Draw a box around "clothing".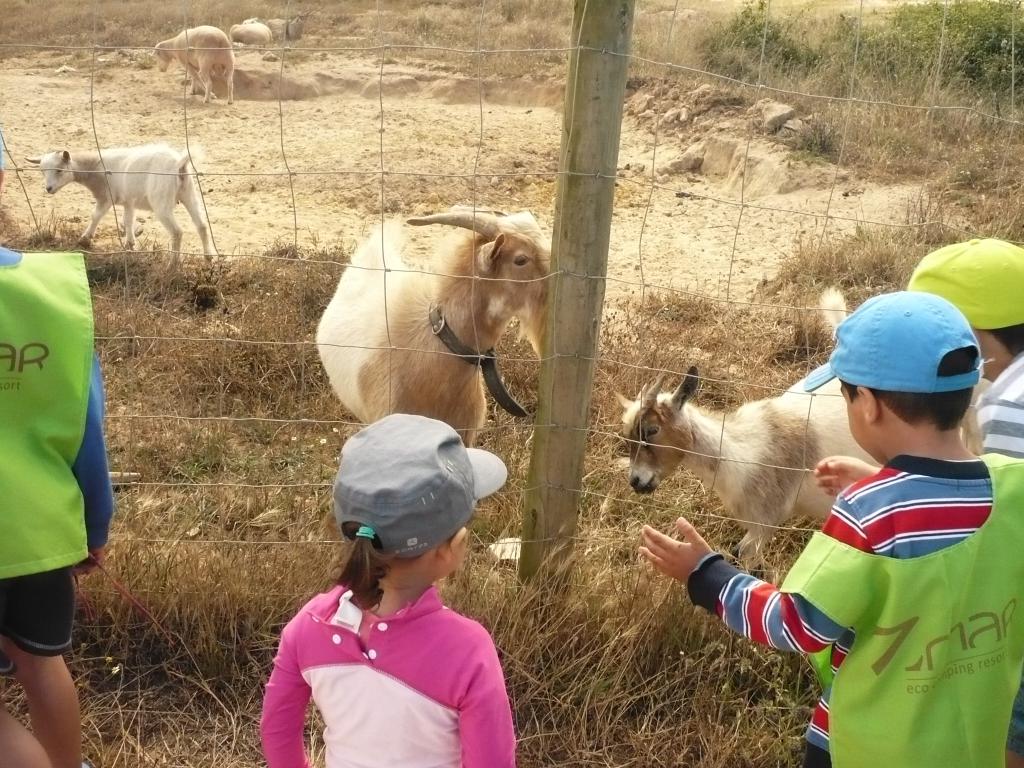
select_region(682, 452, 1023, 767).
